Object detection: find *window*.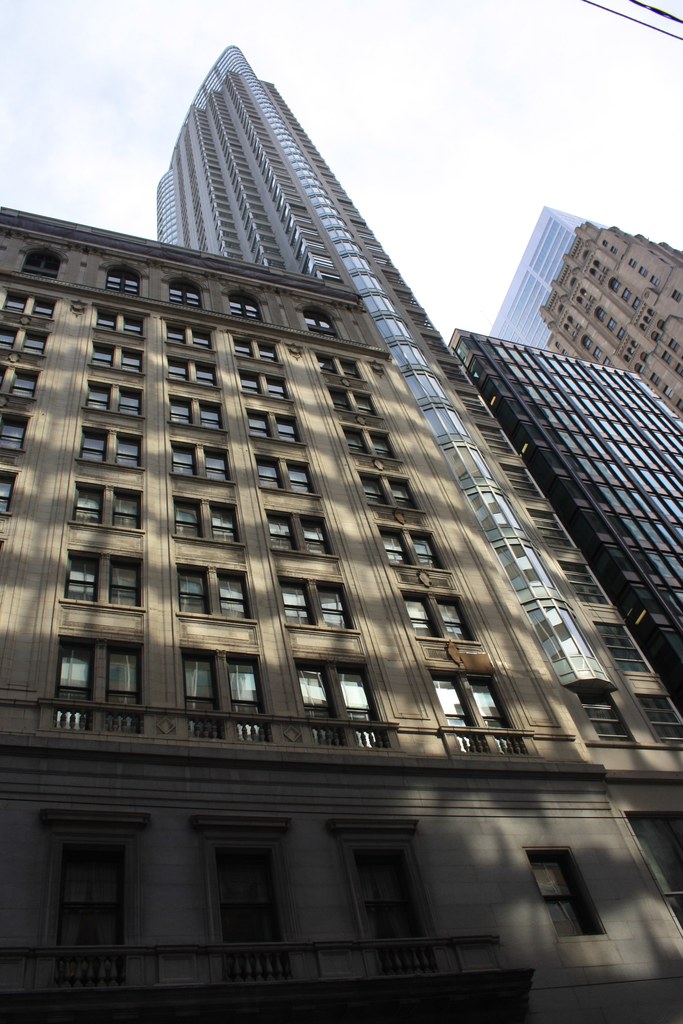
box(3, 324, 50, 363).
